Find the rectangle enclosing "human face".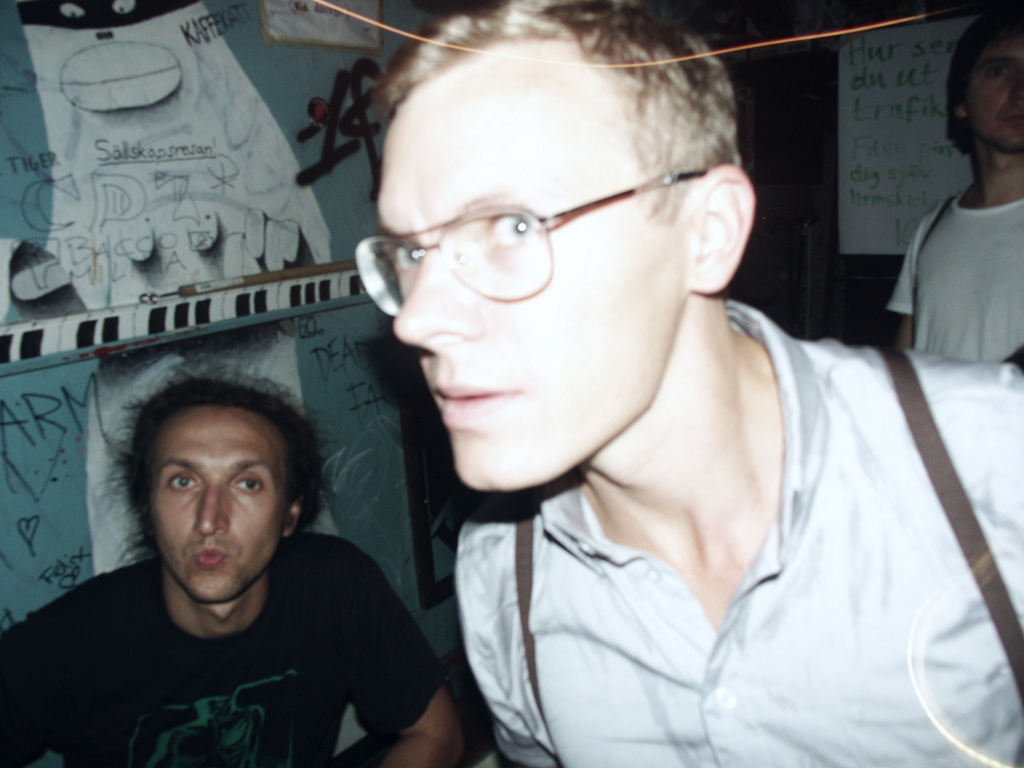
bbox=(147, 405, 290, 599).
